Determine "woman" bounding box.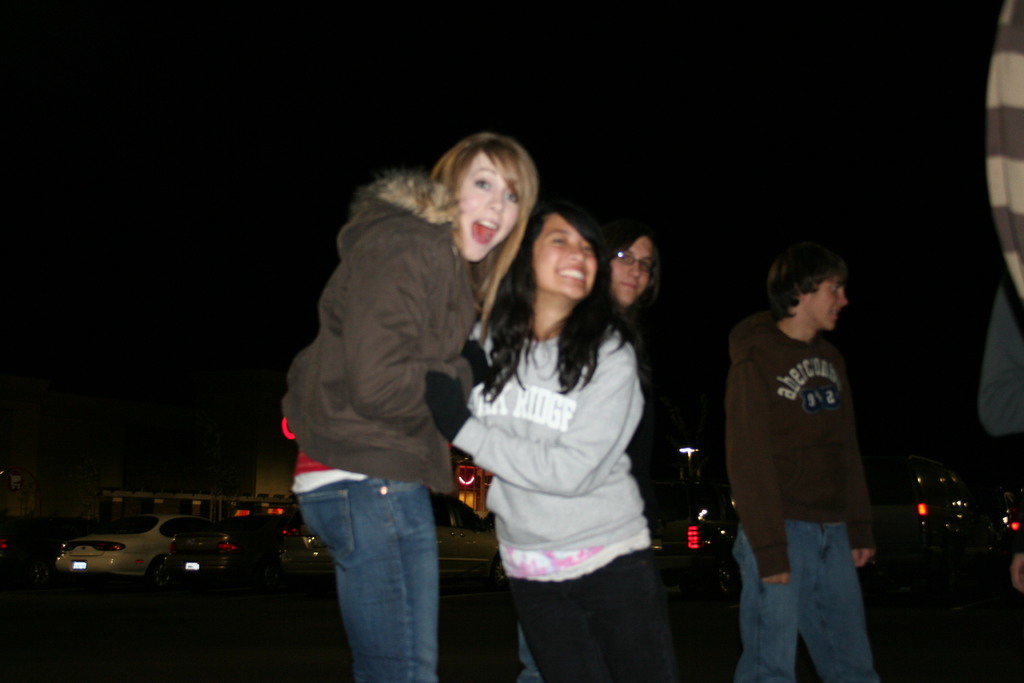
Determined: 447/205/673/682.
